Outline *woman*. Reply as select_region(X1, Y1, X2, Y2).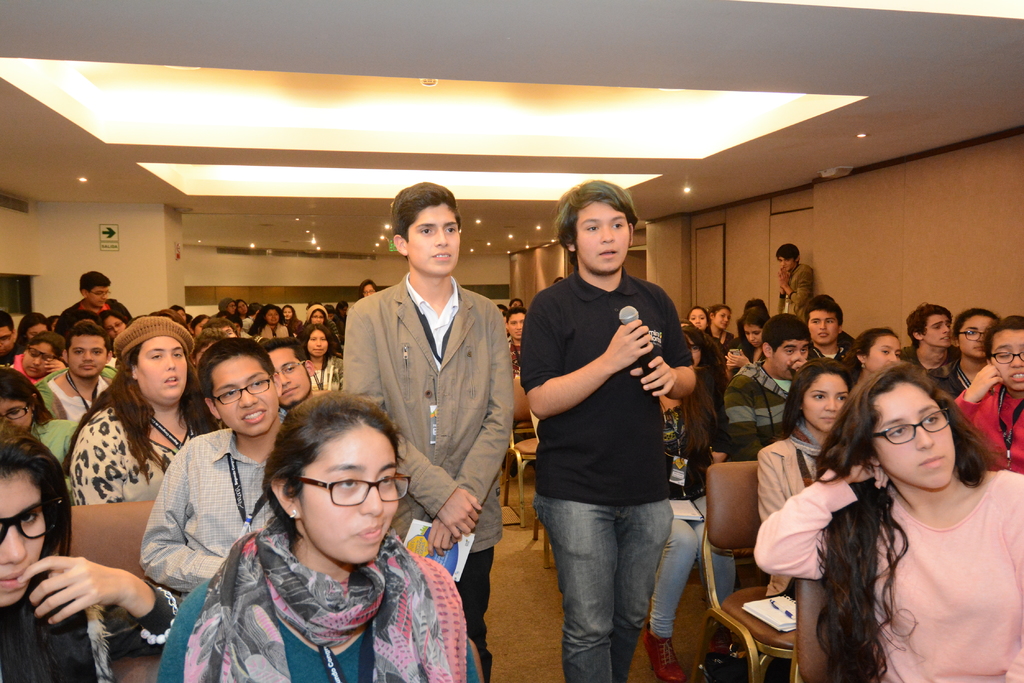
select_region(360, 277, 378, 300).
